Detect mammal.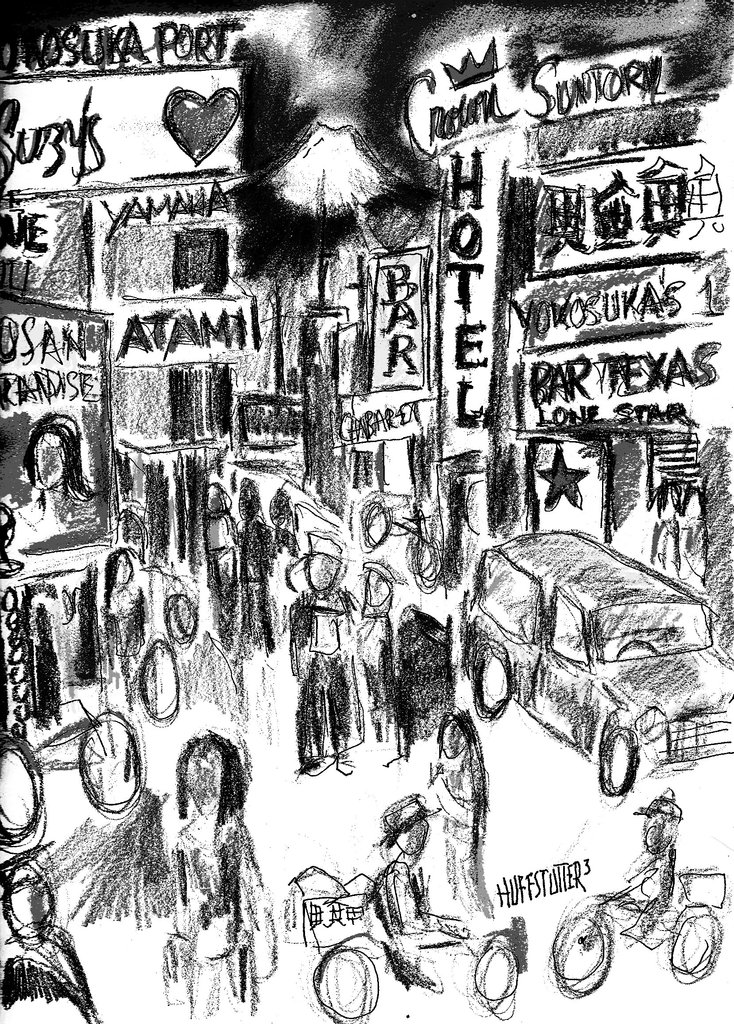
Detected at pyautogui.locateOnScreen(151, 713, 279, 1004).
